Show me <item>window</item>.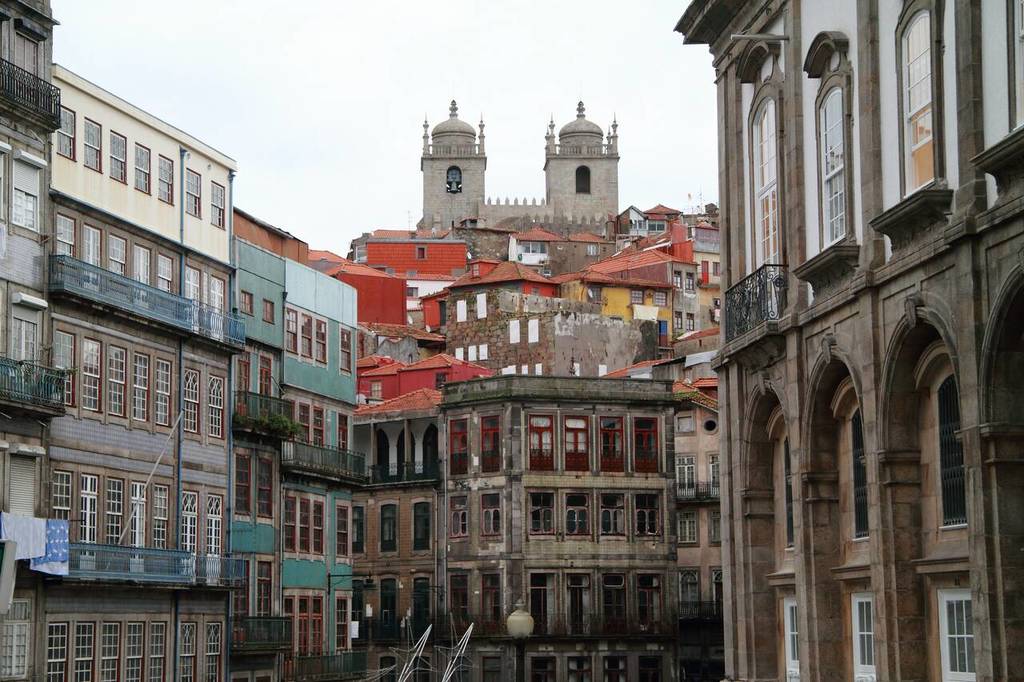
<item>window</item> is here: bbox(482, 656, 501, 671).
